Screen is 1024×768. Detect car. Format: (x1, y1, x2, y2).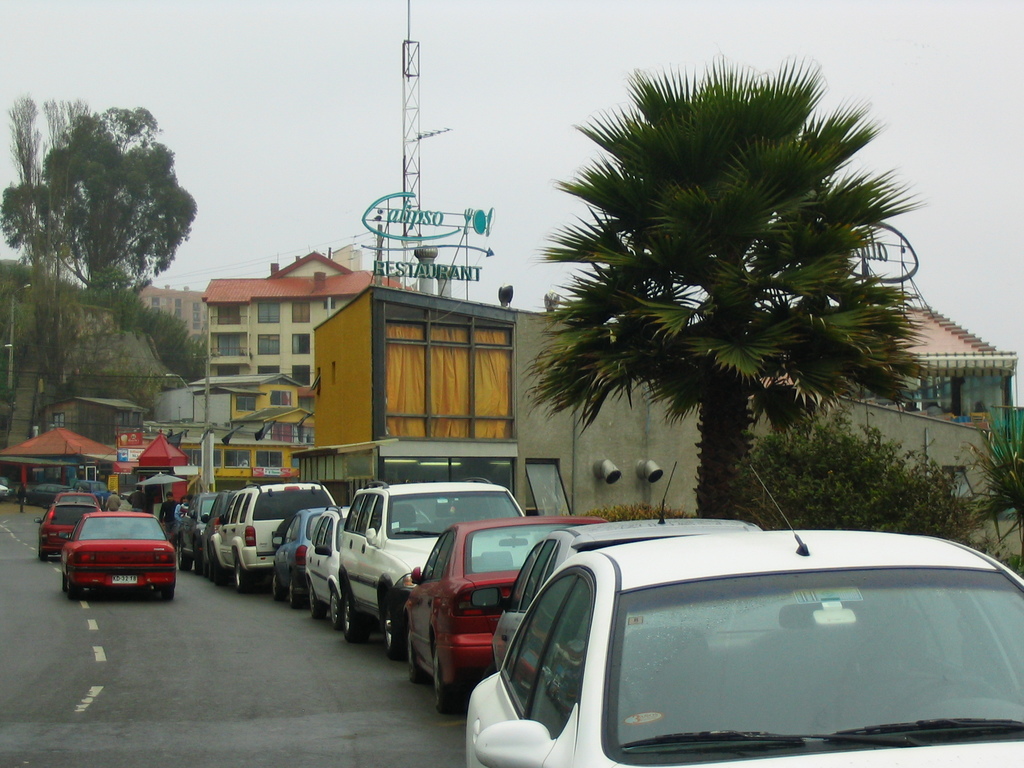
(75, 477, 113, 505).
